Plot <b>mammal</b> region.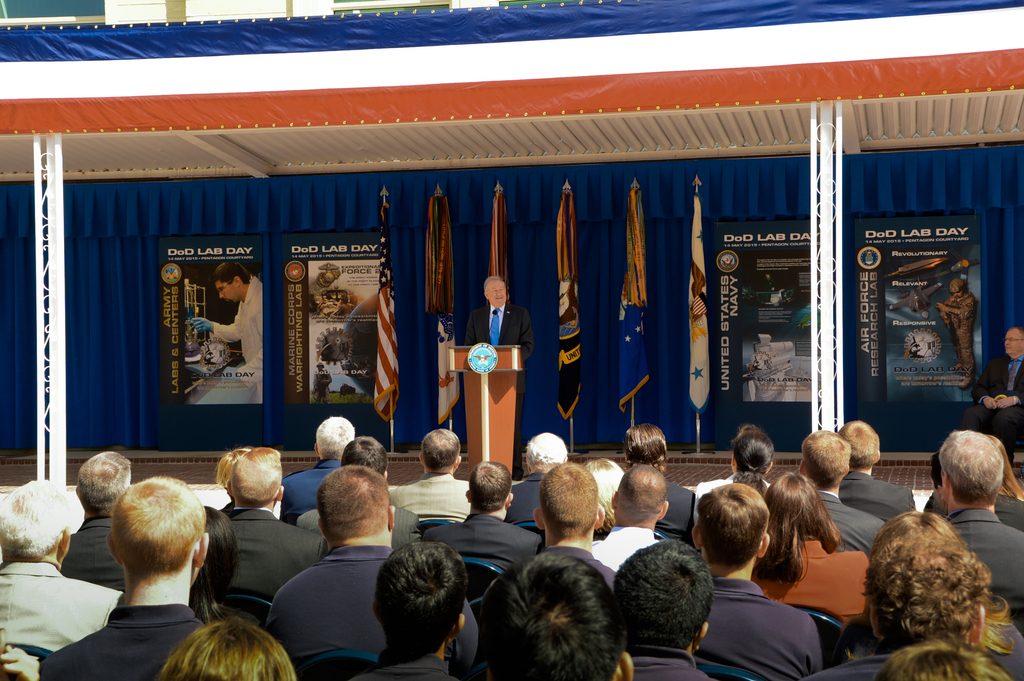
Plotted at 530, 465, 610, 587.
